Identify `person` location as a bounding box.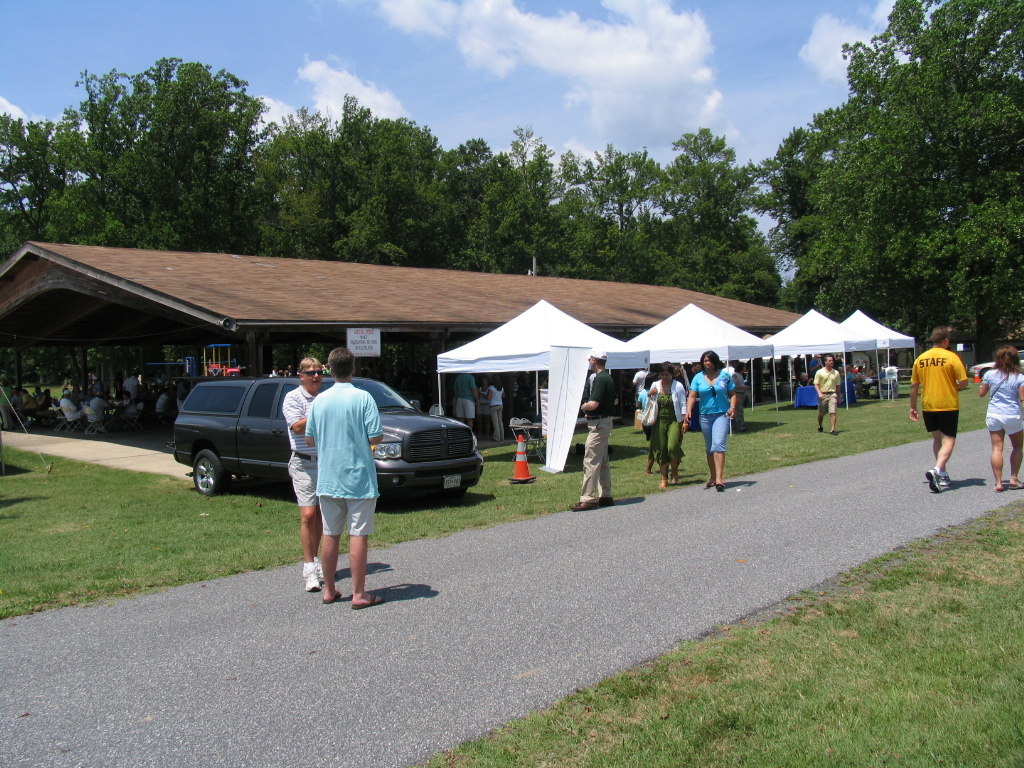
rect(455, 365, 478, 434).
